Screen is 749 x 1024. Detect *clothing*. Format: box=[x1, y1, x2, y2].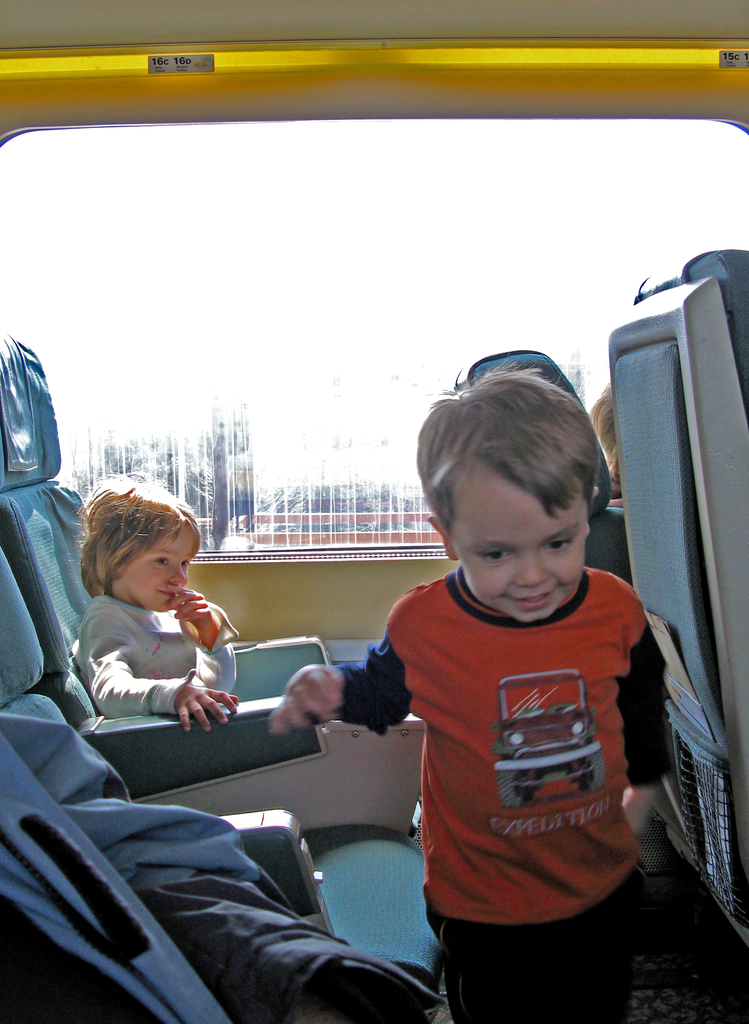
box=[359, 520, 669, 953].
